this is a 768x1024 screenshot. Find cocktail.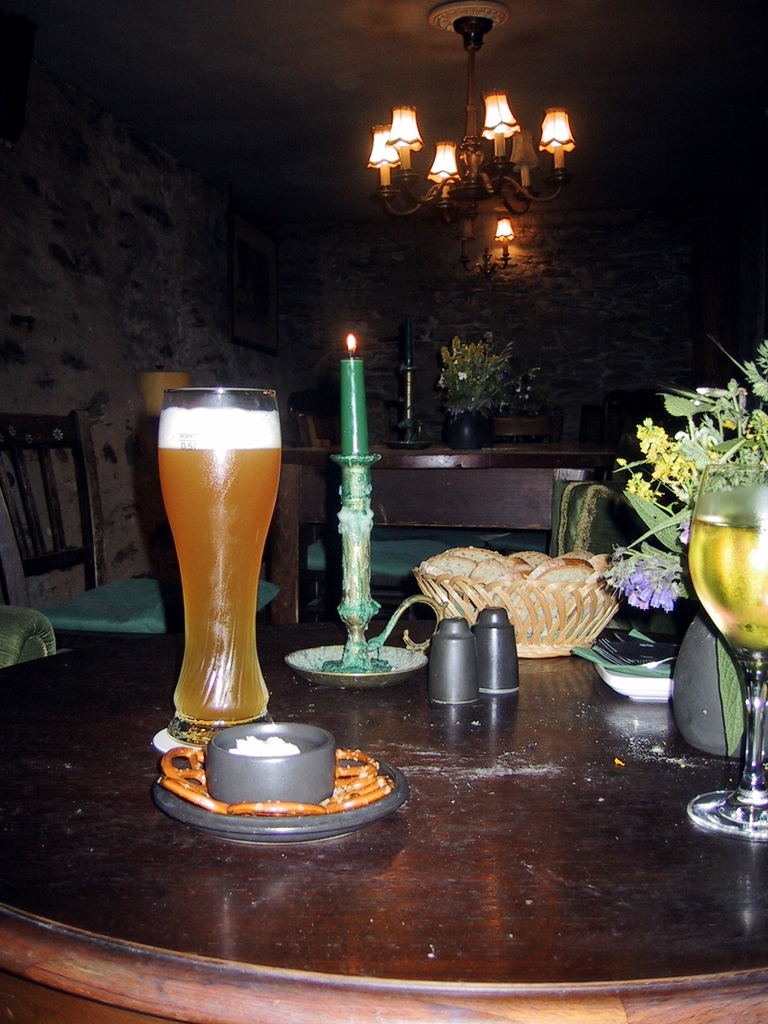
Bounding box: <box>668,447,767,836</box>.
